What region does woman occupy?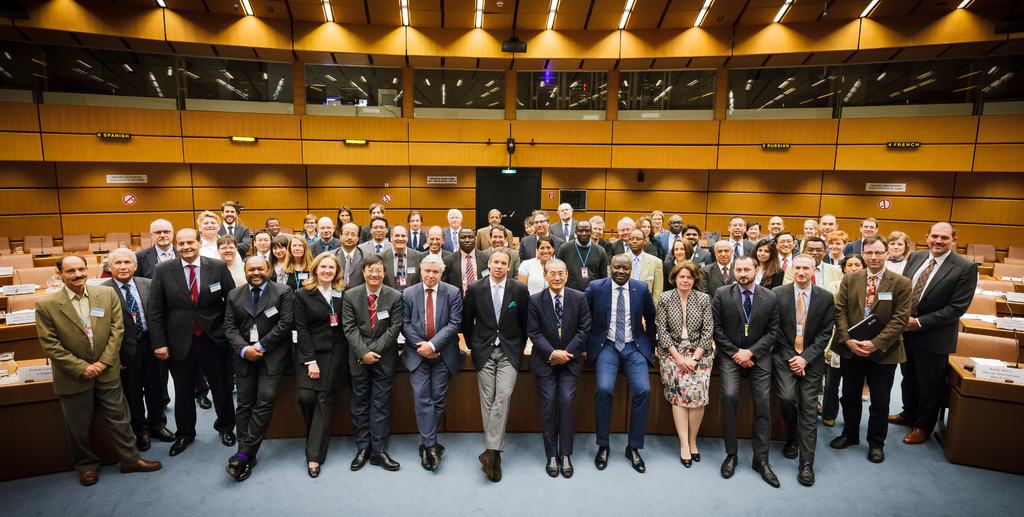
(left=266, top=236, right=291, bottom=283).
